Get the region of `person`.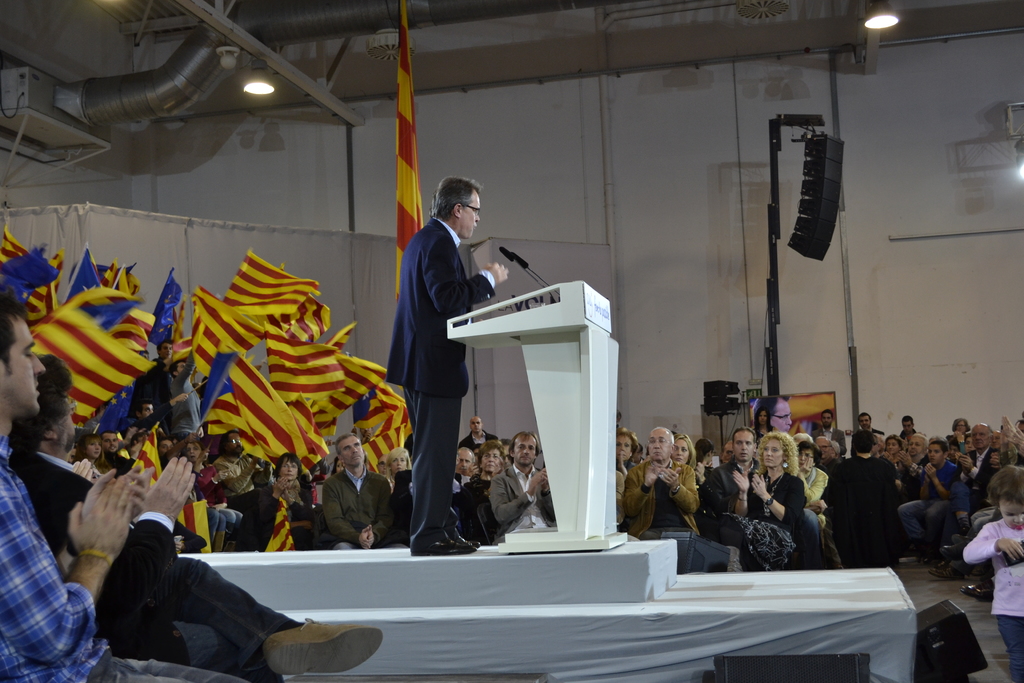
(824, 429, 900, 558).
